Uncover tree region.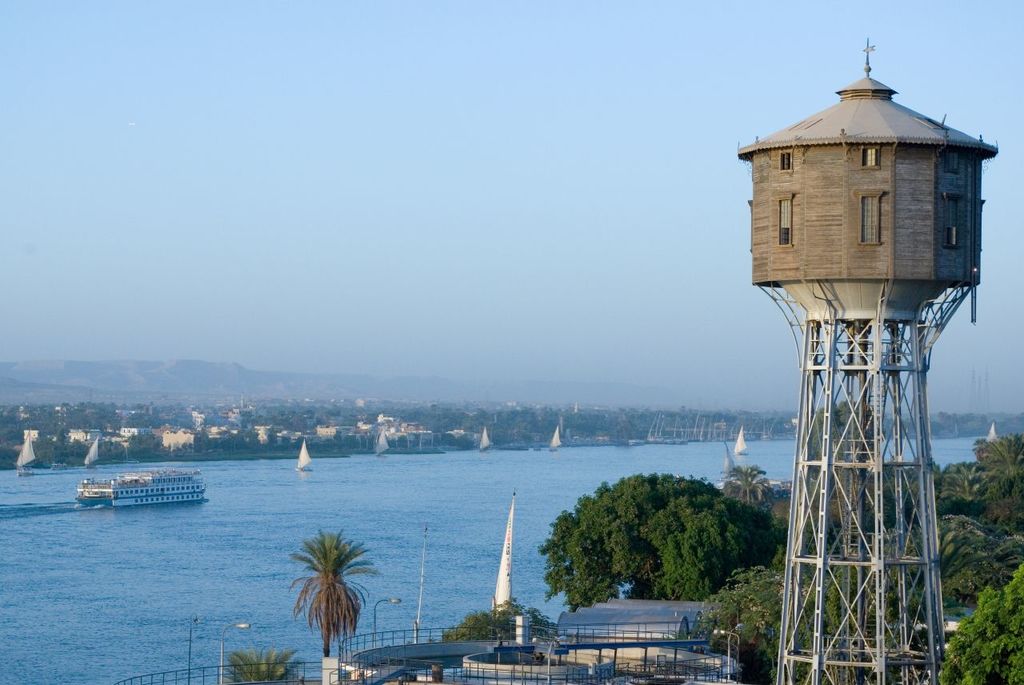
Uncovered: Rect(933, 560, 1023, 684).
